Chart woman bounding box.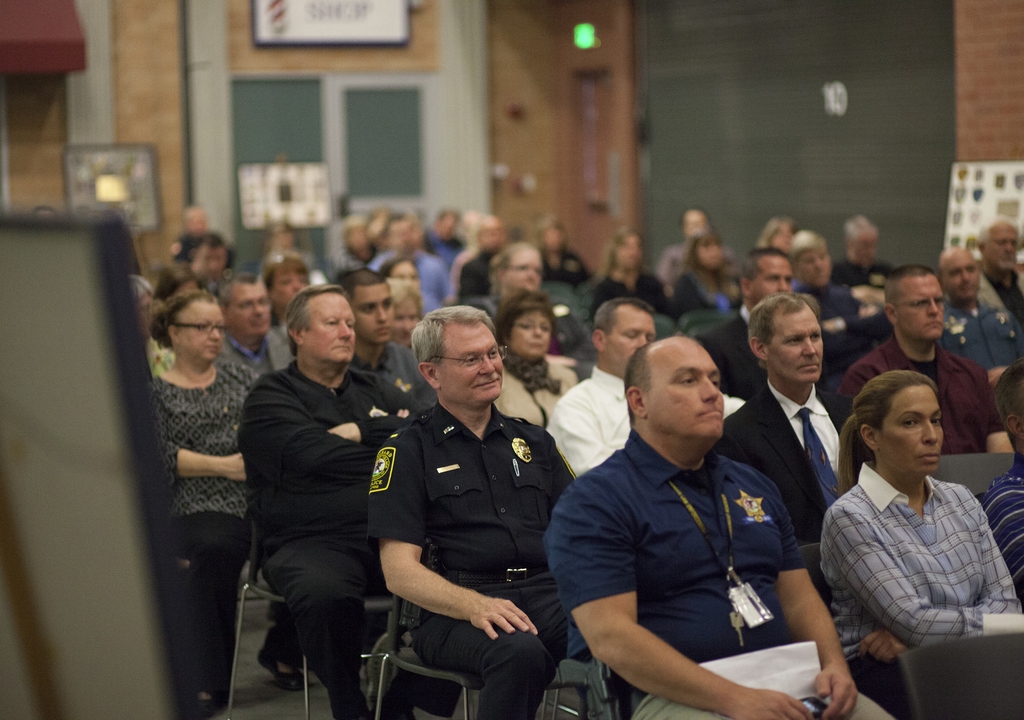
Charted: pyautogui.locateOnScreen(159, 293, 263, 719).
